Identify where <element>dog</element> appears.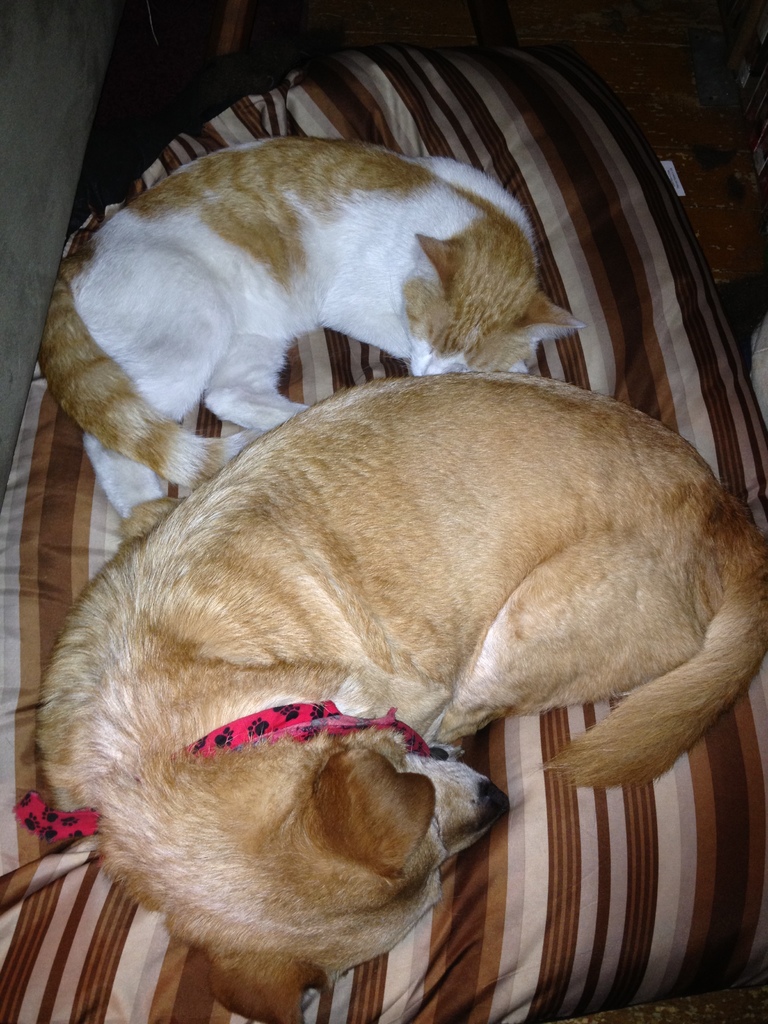
Appears at detection(33, 370, 767, 1023).
